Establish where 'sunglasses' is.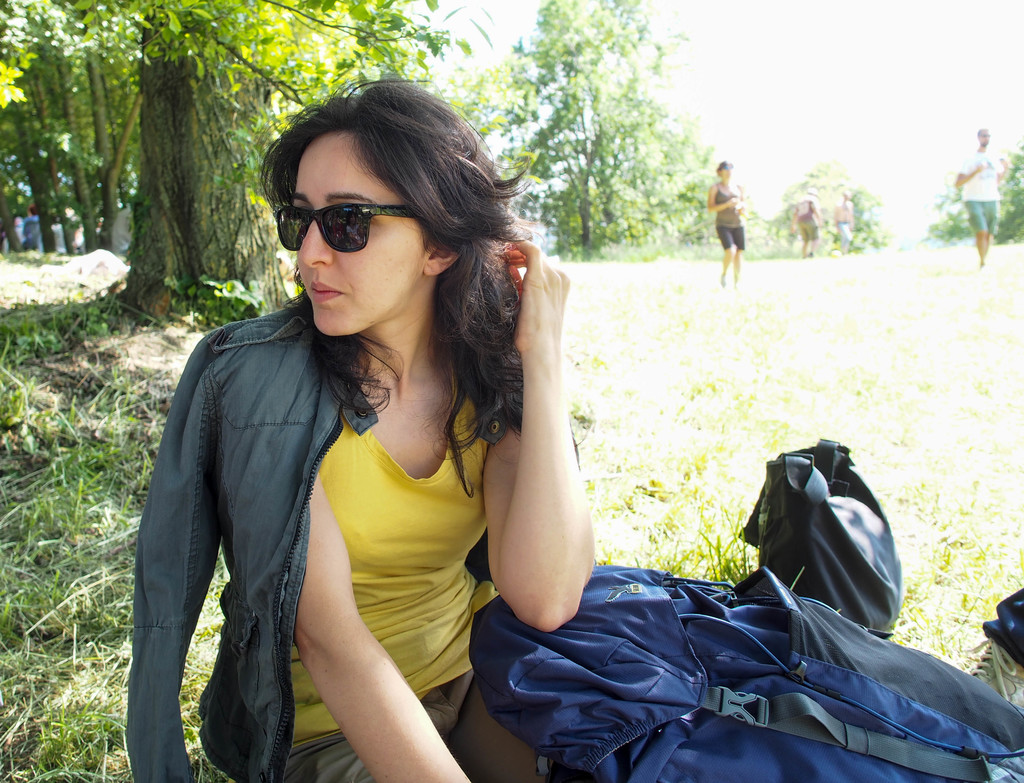
Established at [273, 205, 415, 254].
